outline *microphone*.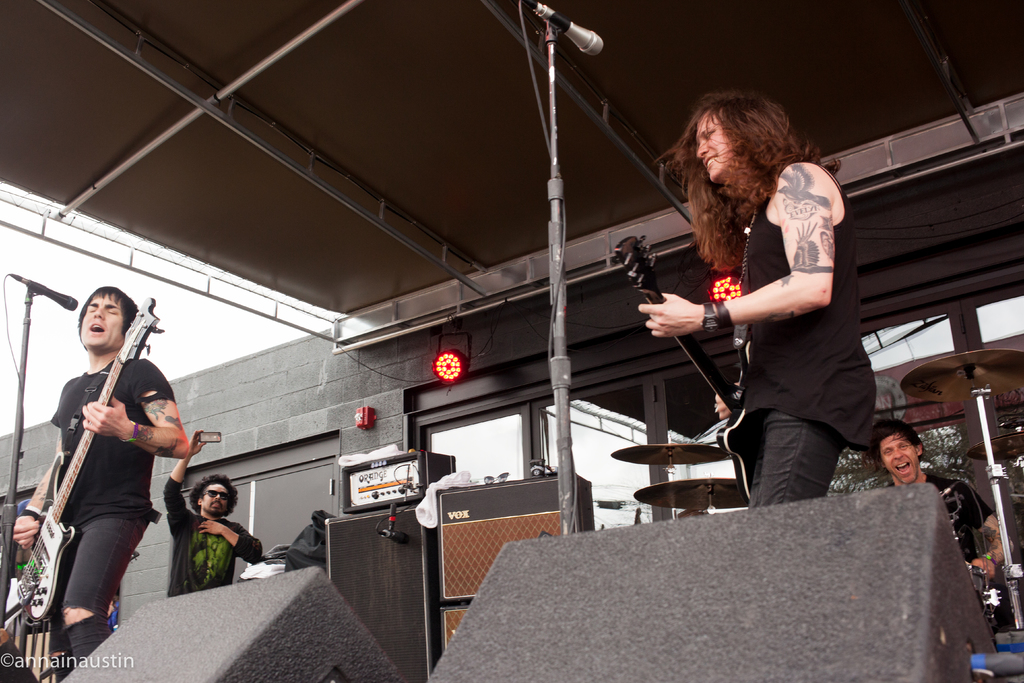
Outline: <bbox>15, 278, 79, 313</bbox>.
